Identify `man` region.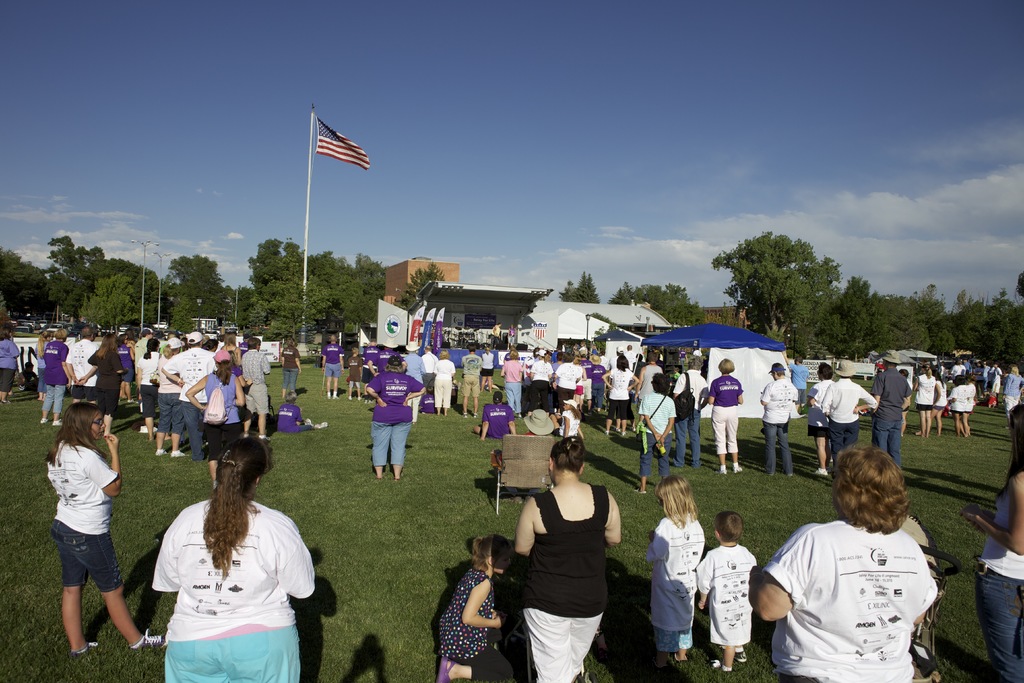
Region: crop(550, 343, 564, 363).
